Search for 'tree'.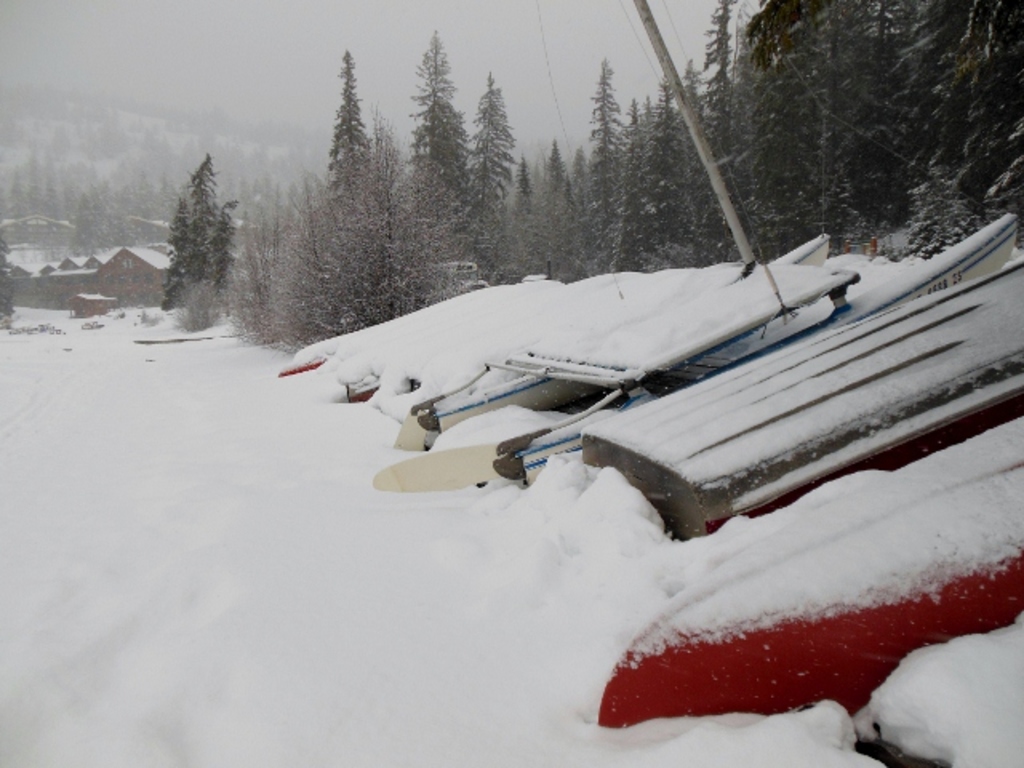
Found at detection(307, 50, 370, 181).
